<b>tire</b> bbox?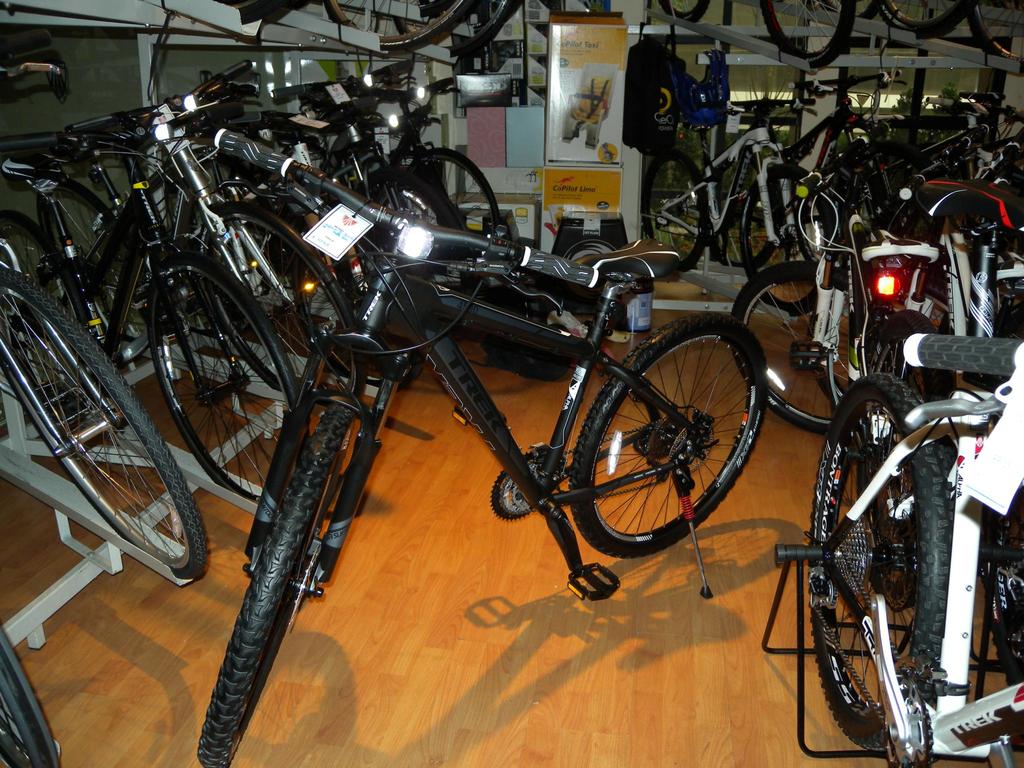
BBox(876, 1, 983, 42)
